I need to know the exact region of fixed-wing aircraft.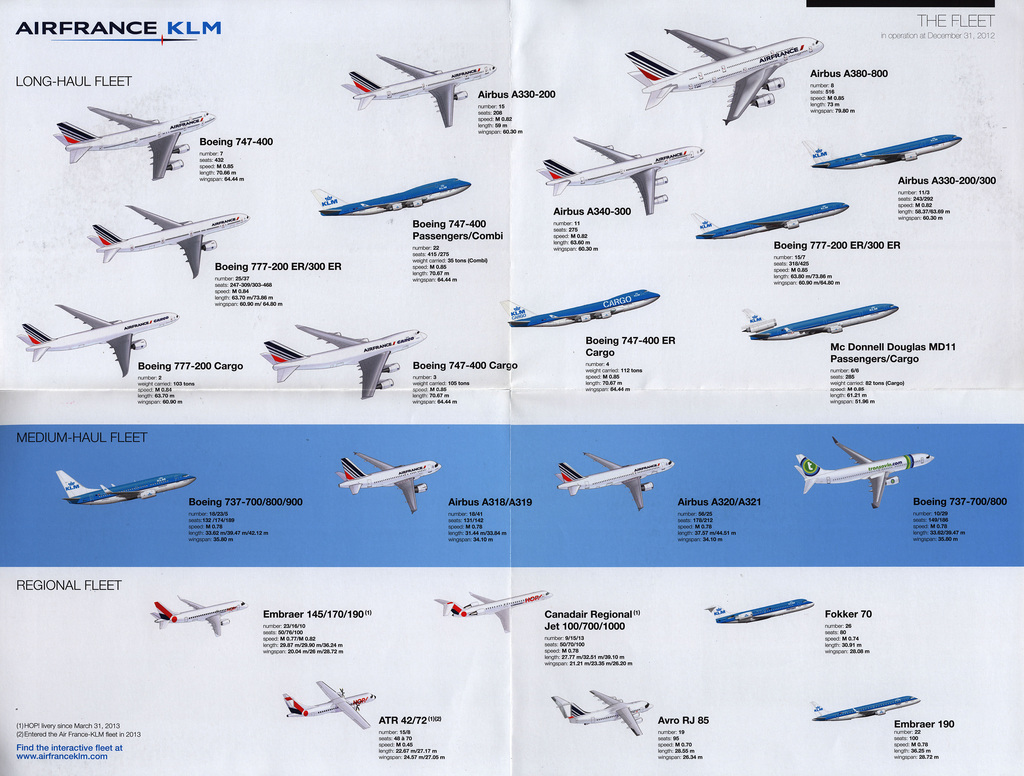
Region: 703 595 815 622.
